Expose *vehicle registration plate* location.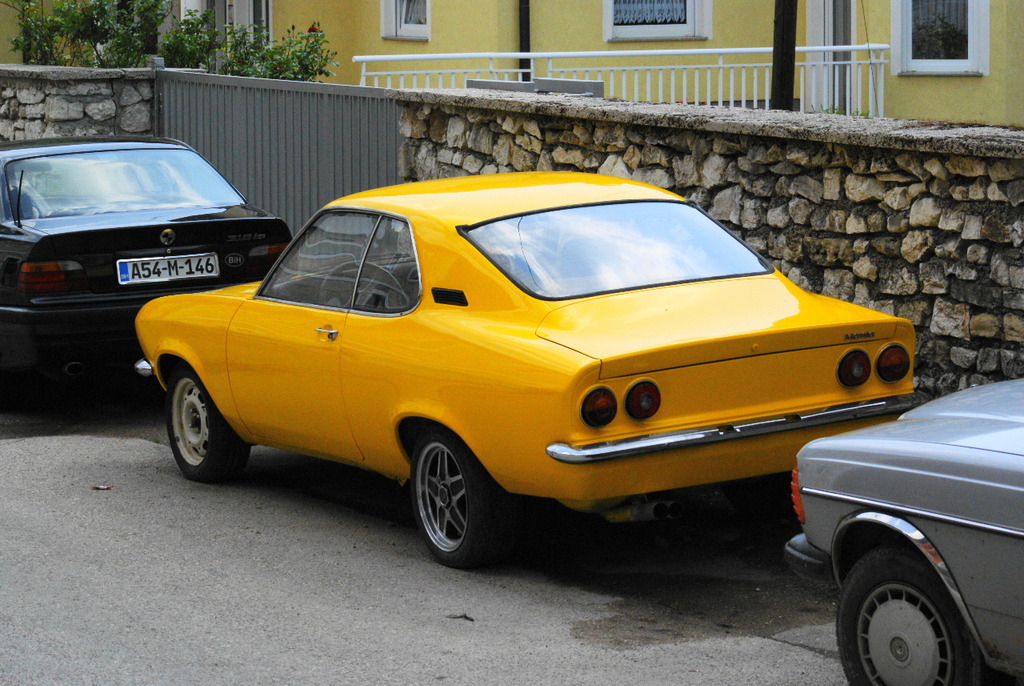
Exposed at [114, 251, 219, 283].
